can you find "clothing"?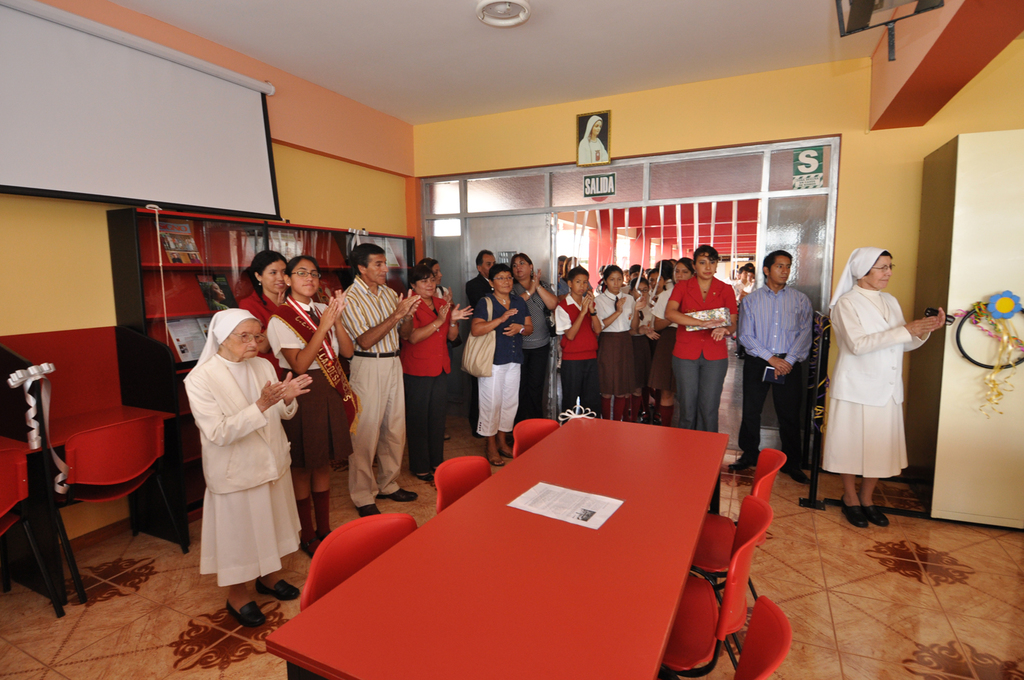
Yes, bounding box: {"x1": 335, "y1": 274, "x2": 406, "y2": 508}.
